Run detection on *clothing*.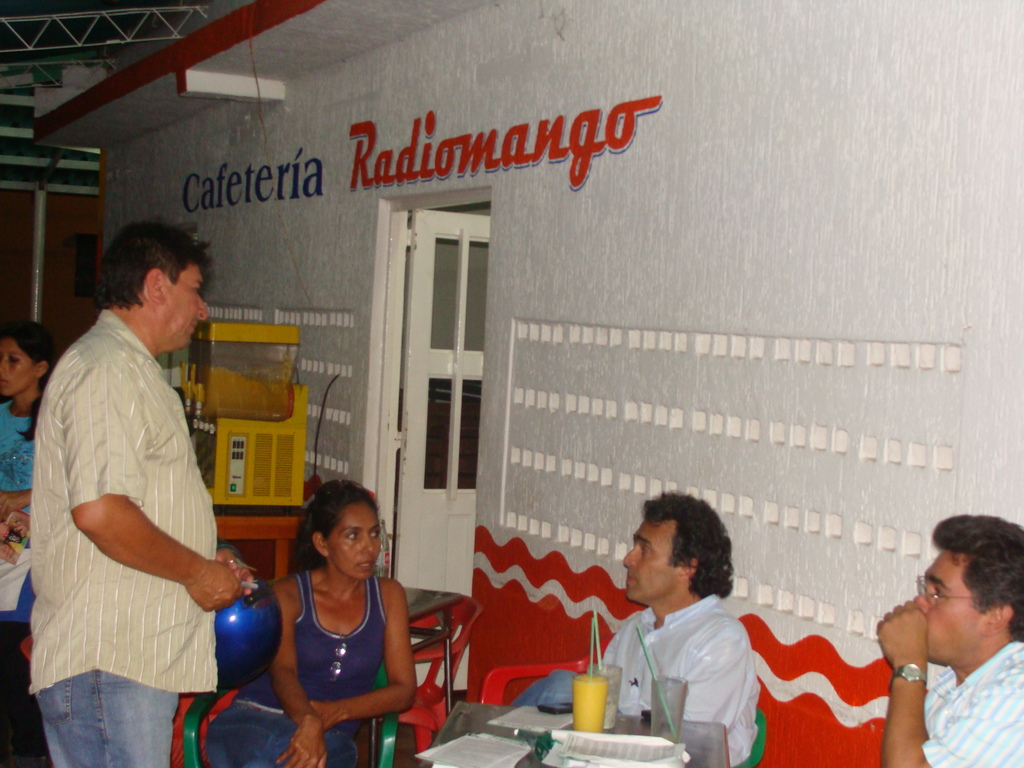
Result: (248, 566, 390, 757).
